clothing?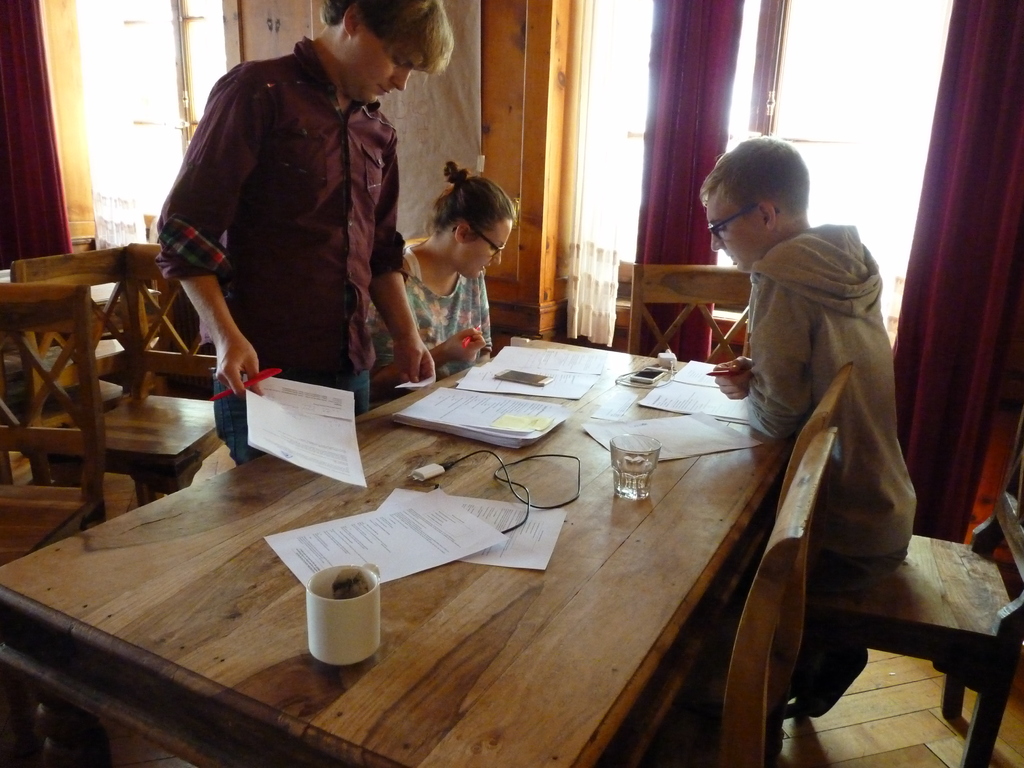
742, 222, 916, 676
